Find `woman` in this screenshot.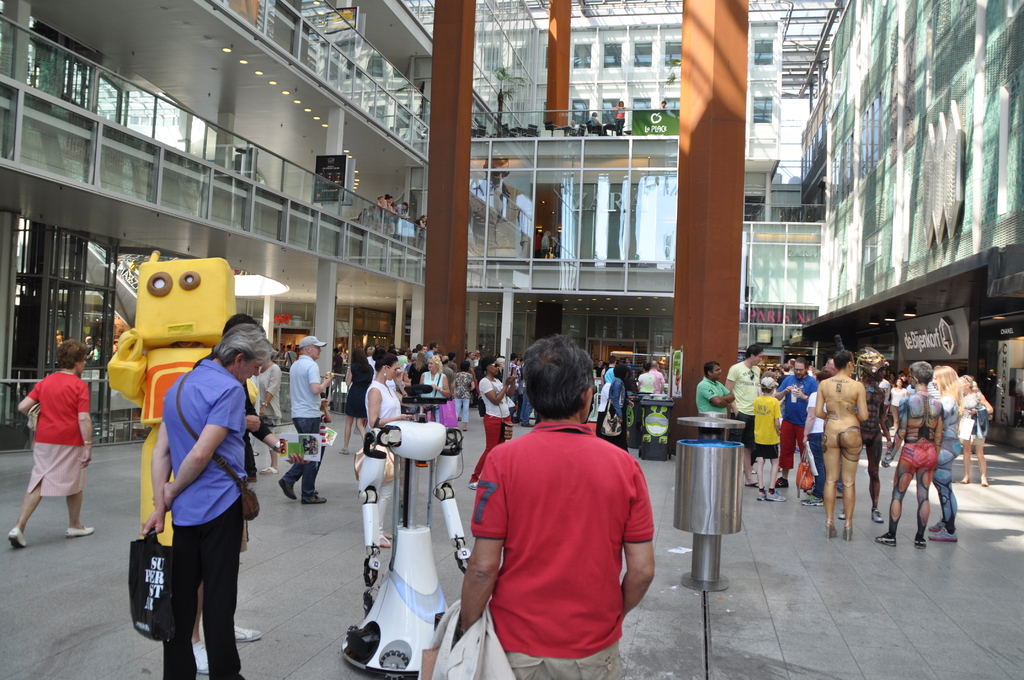
The bounding box for `woman` is <region>879, 357, 941, 544</region>.
